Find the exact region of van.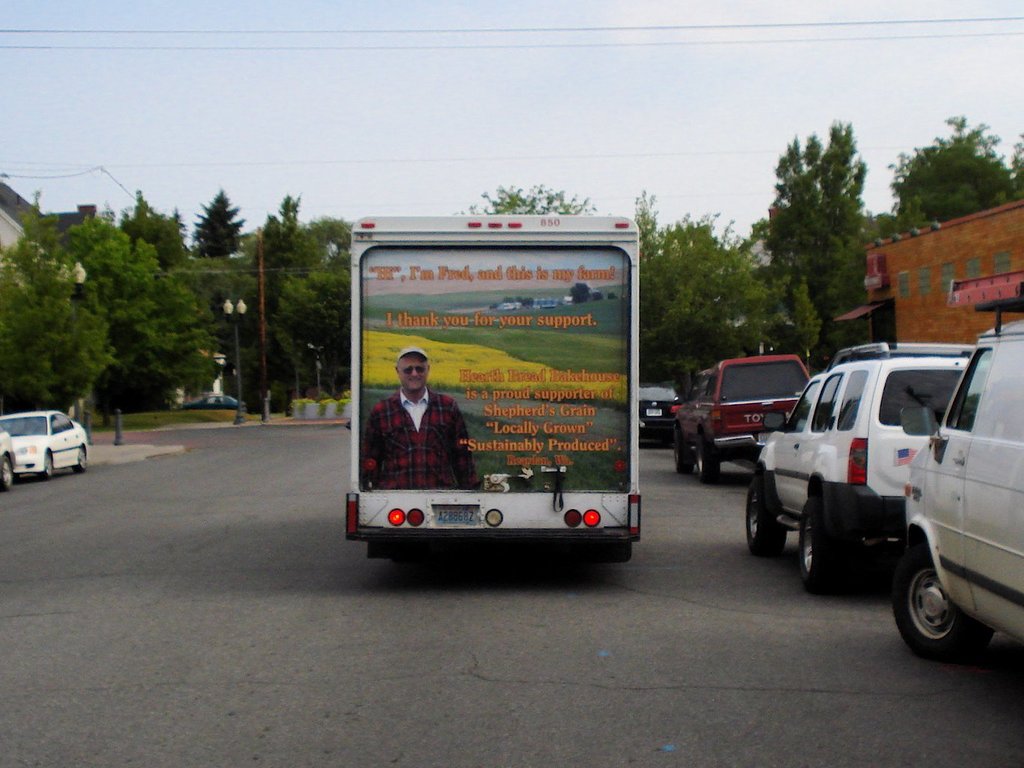
Exact region: [346,211,644,563].
